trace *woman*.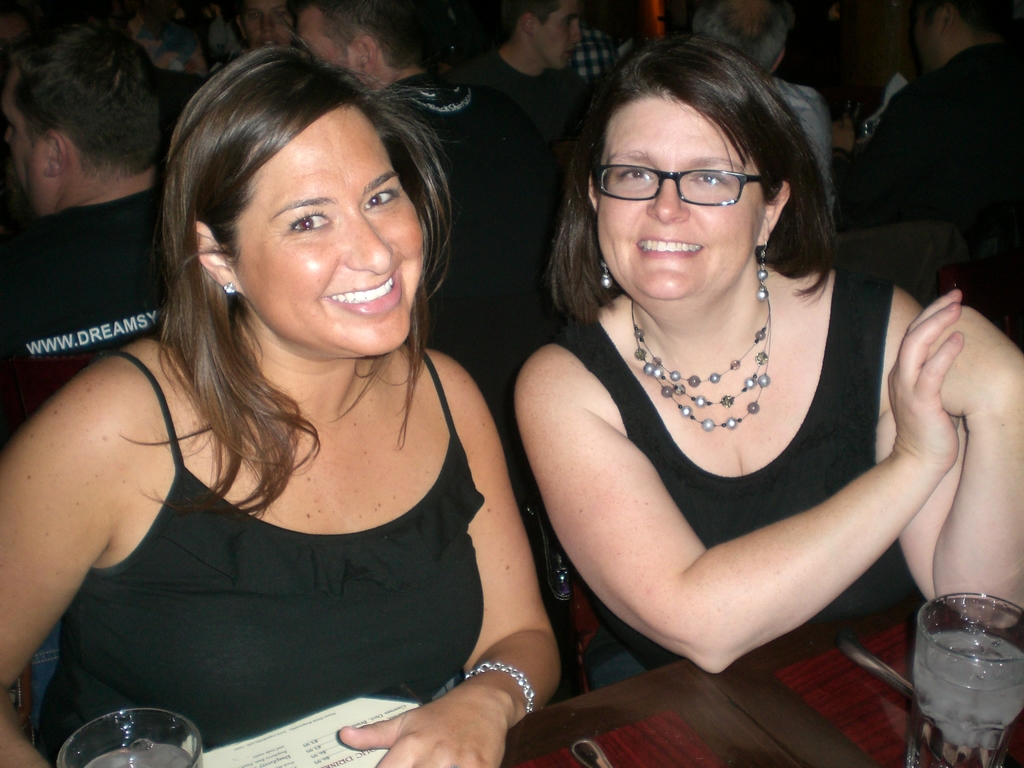
Traced to locate(34, 22, 565, 760).
